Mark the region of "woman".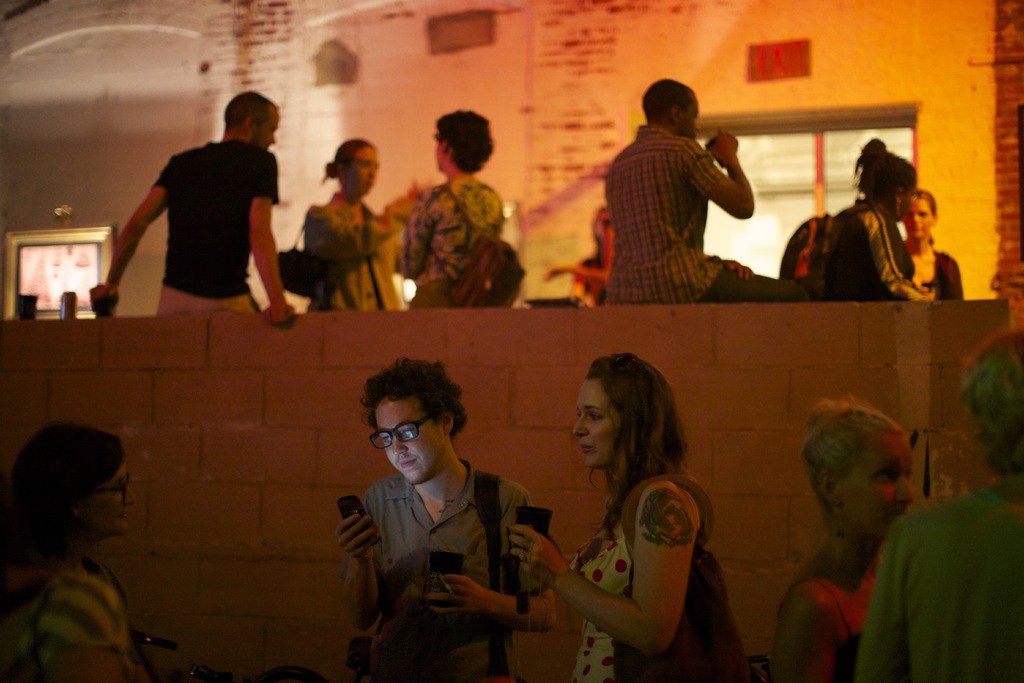
Region: box(813, 142, 936, 309).
